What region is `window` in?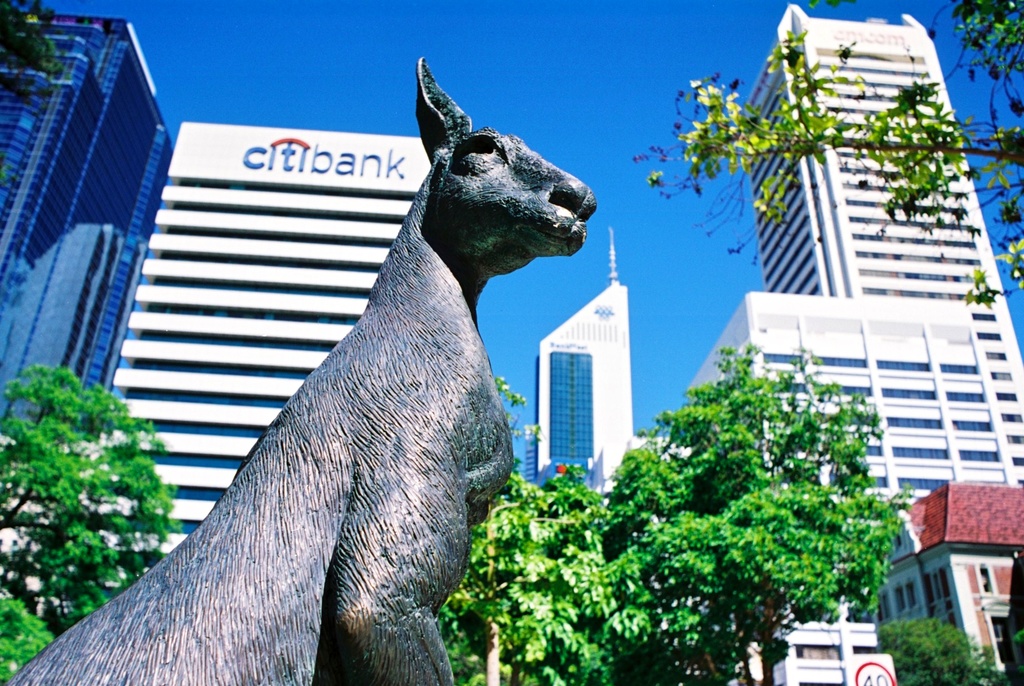
left=899, top=595, right=910, bottom=616.
